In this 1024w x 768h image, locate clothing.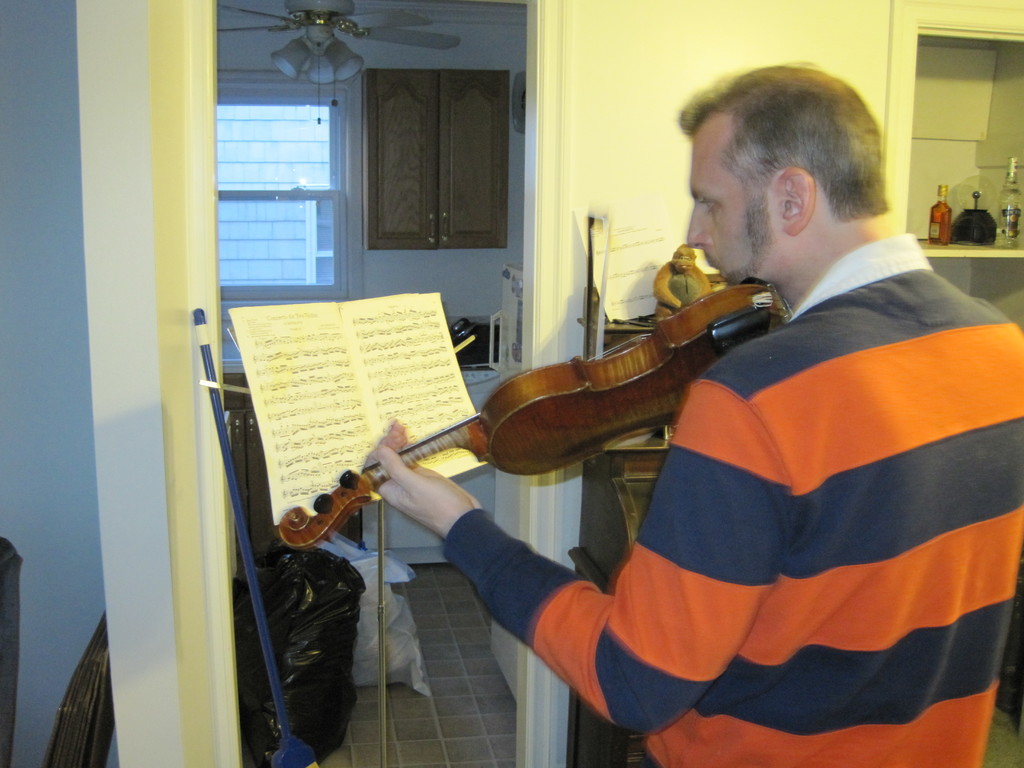
Bounding box: bbox(445, 230, 1023, 765).
